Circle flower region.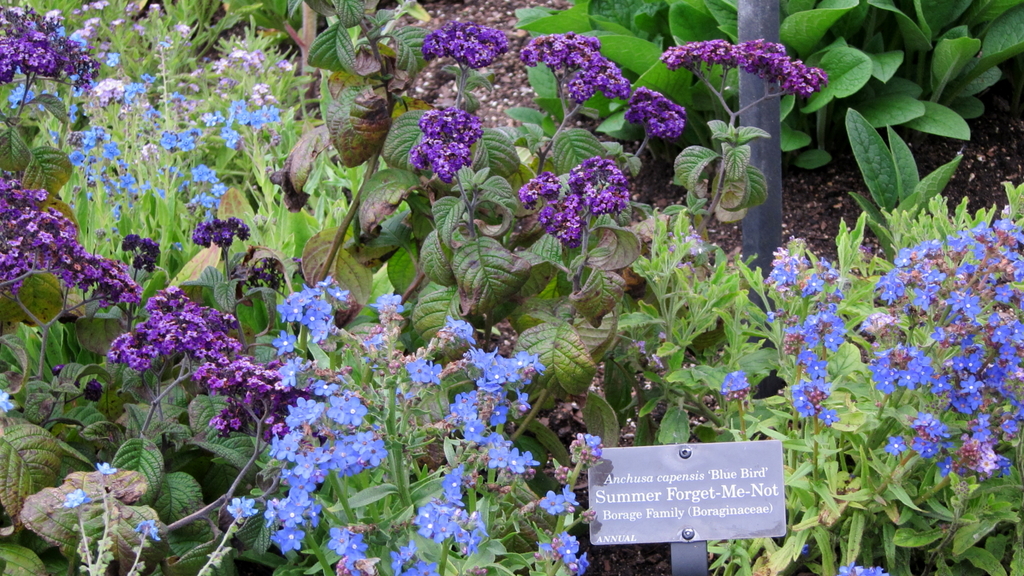
Region: bbox=[66, 489, 88, 509].
